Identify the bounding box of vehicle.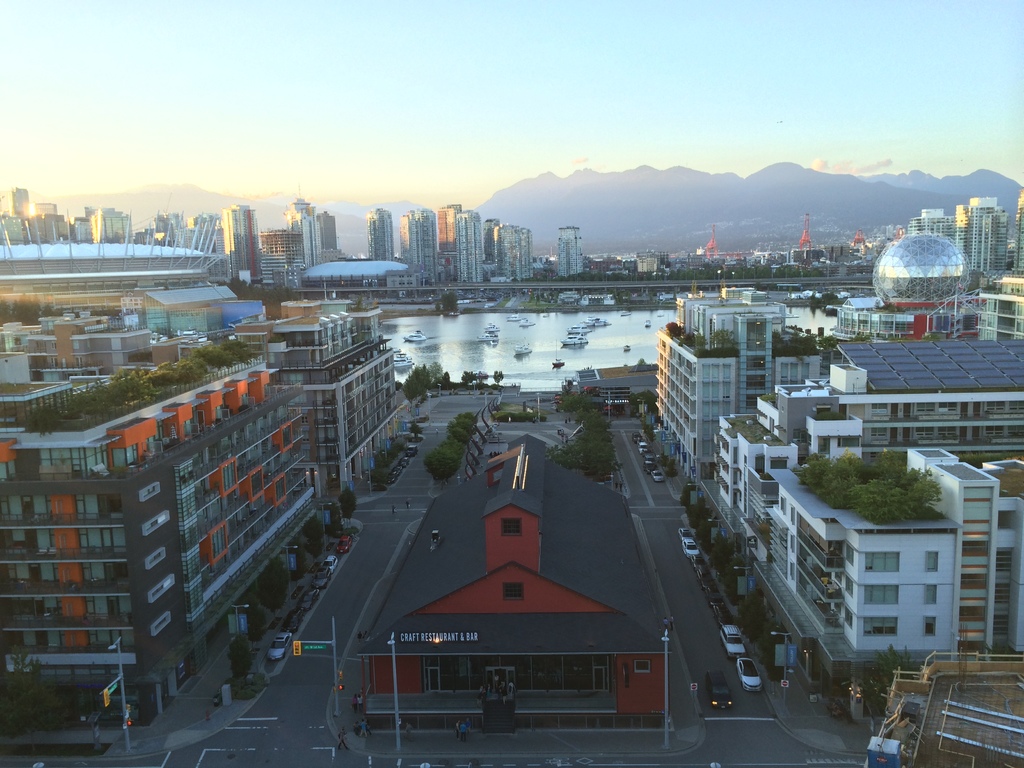
x1=636 y1=441 x2=647 y2=458.
